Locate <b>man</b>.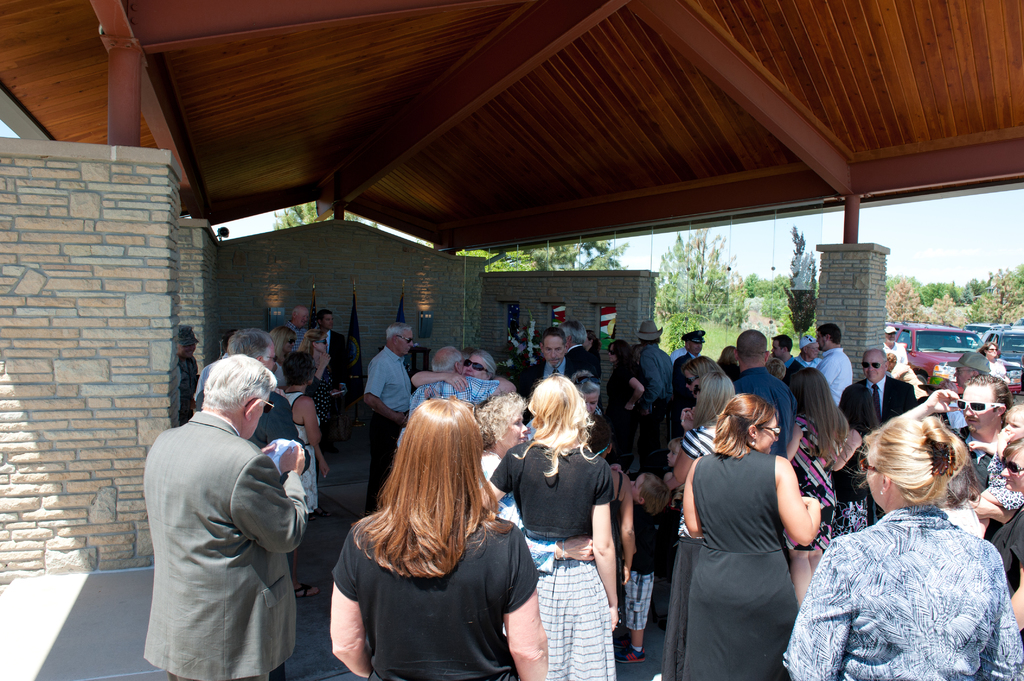
Bounding box: 897/369/1007/496.
